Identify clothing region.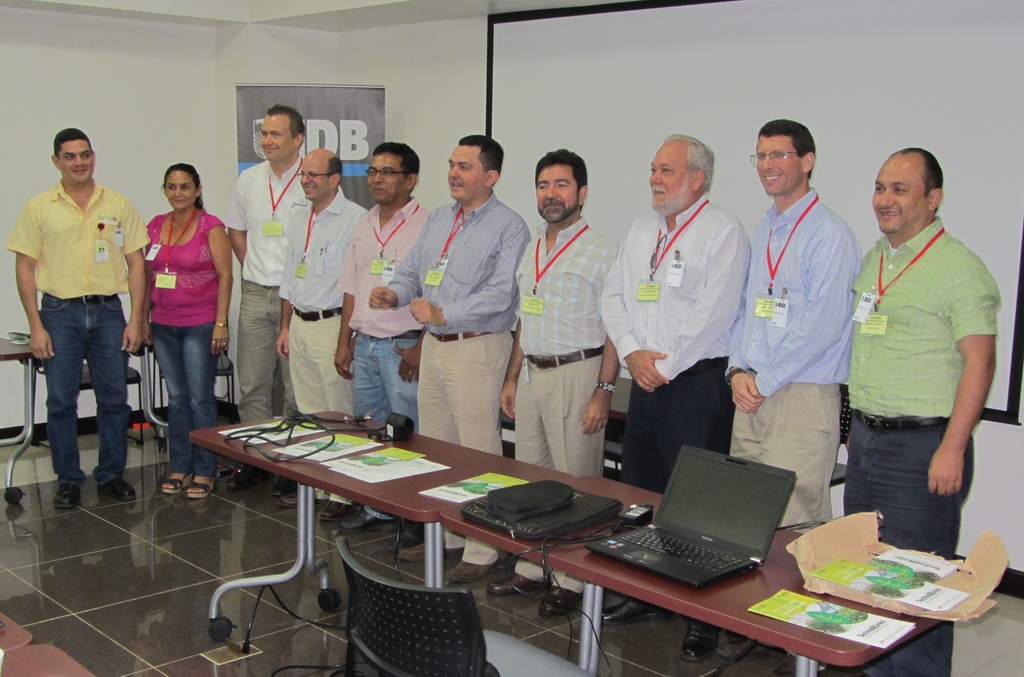
Region: 612:191:730:469.
